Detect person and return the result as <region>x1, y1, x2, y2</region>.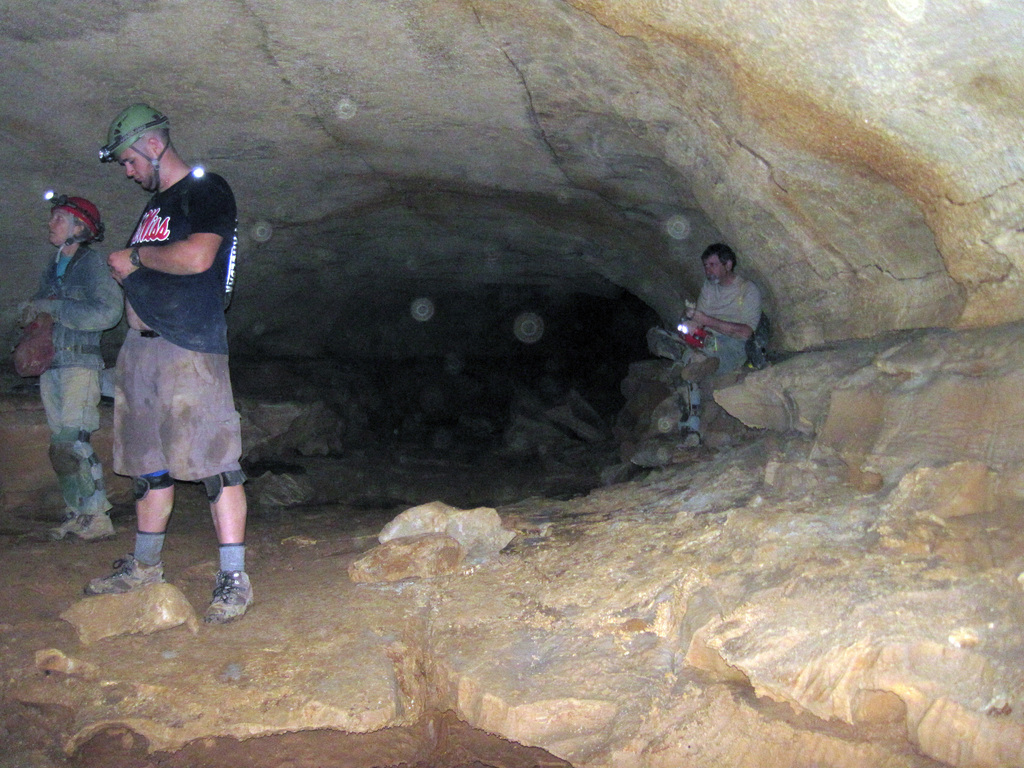
<region>3, 191, 124, 541</region>.
